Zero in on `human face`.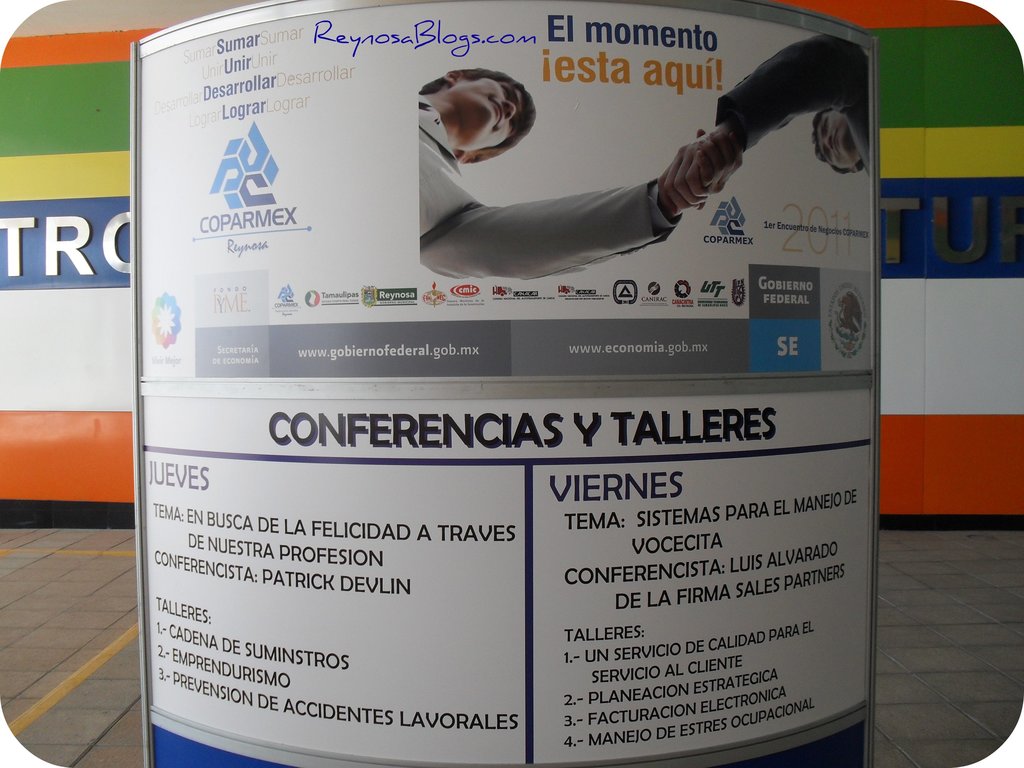
Zeroed in: 445,79,524,153.
